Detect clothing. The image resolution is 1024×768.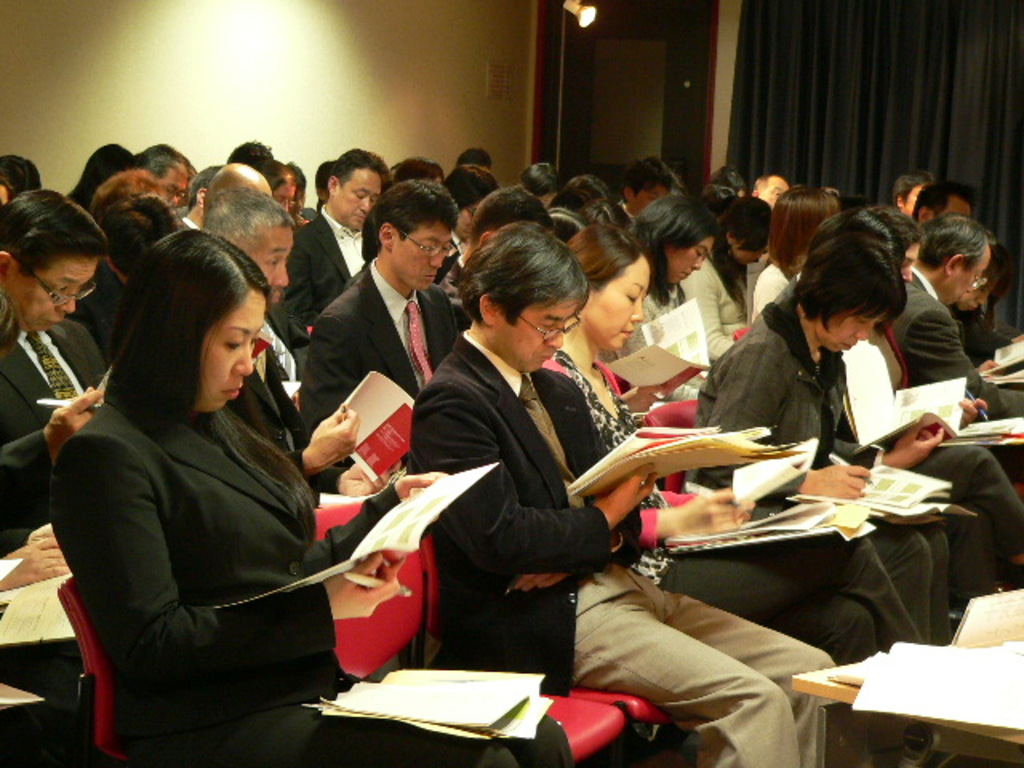
left=674, top=240, right=768, bottom=362.
